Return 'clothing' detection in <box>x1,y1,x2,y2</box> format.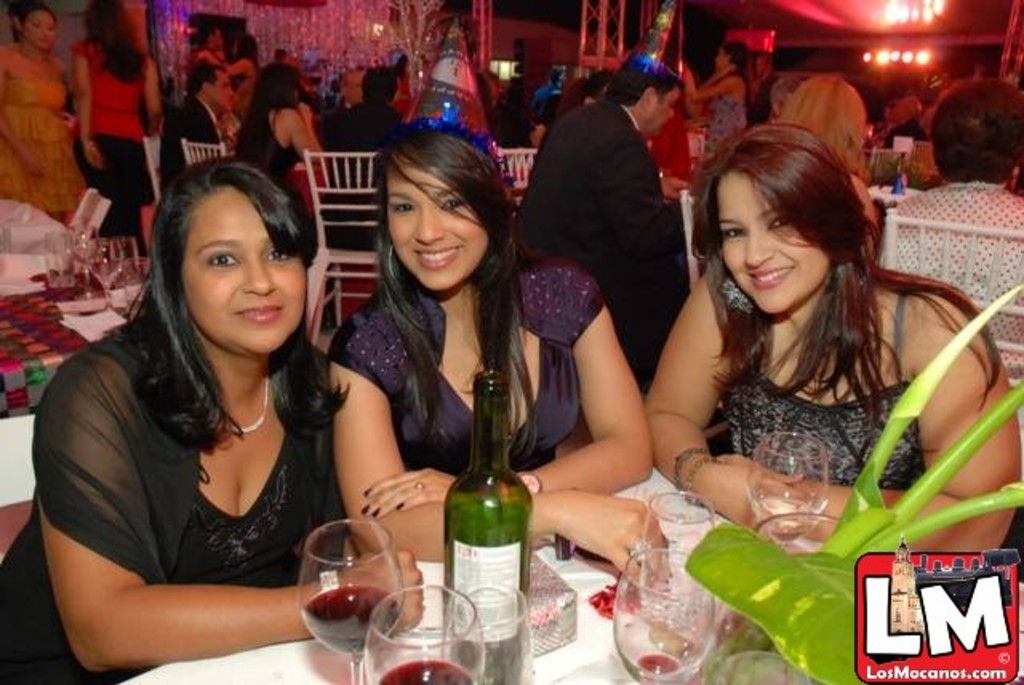
<box>67,27,162,245</box>.
